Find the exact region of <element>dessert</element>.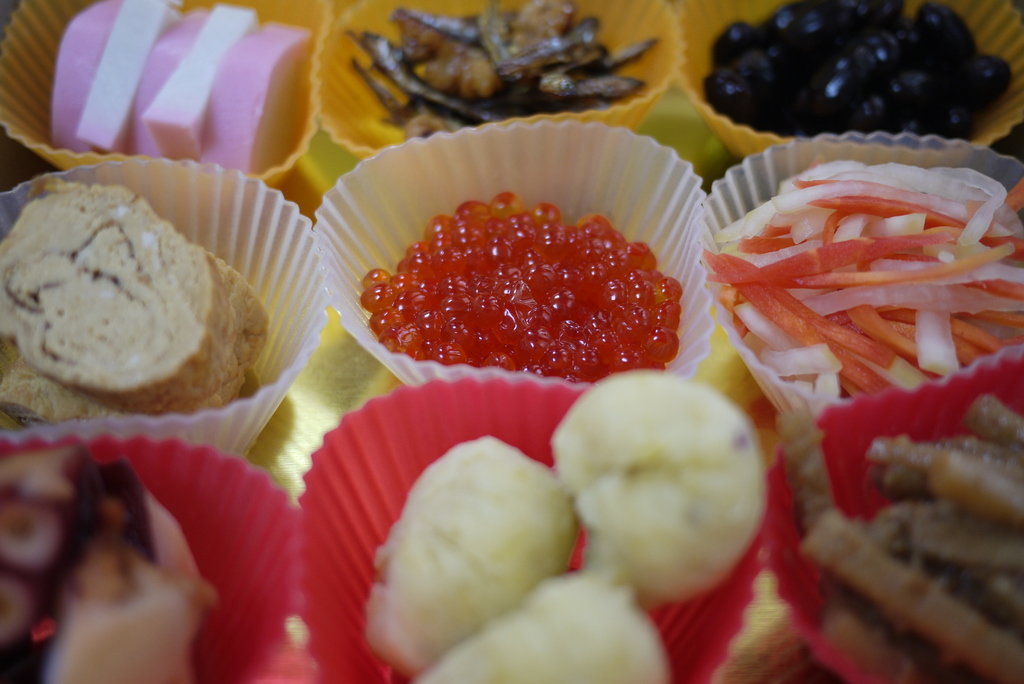
Exact region: <bbox>0, 183, 271, 419</bbox>.
